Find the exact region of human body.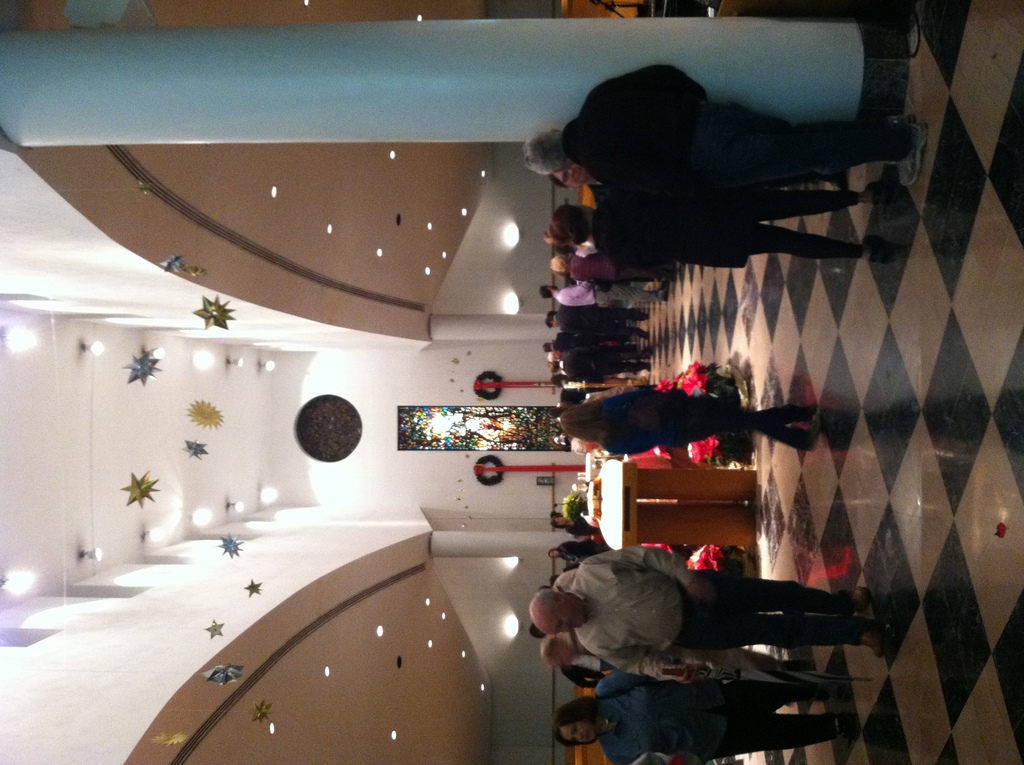
Exact region: x1=525, y1=538, x2=893, y2=684.
